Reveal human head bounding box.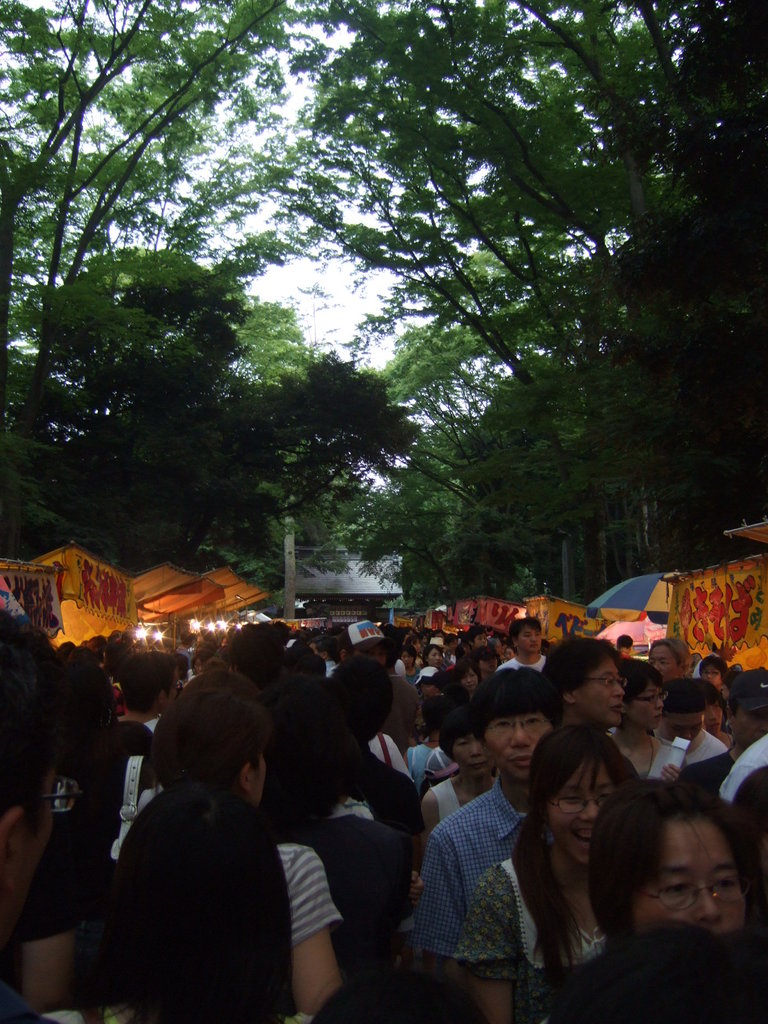
Revealed: BBox(434, 714, 502, 786).
